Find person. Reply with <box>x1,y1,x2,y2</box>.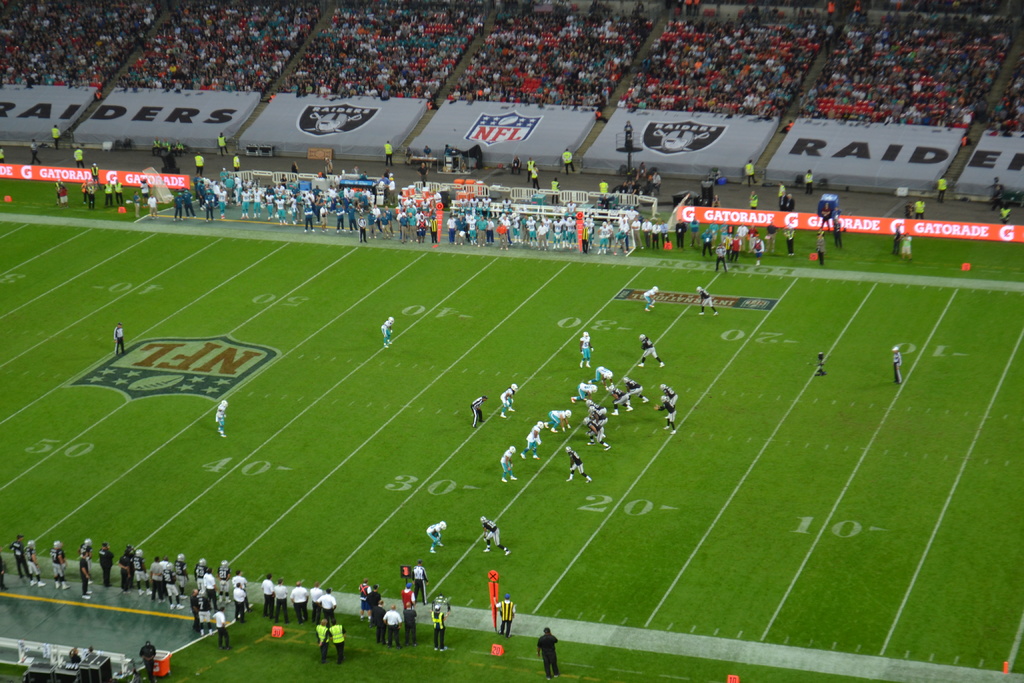
<box>410,560,428,607</box>.
